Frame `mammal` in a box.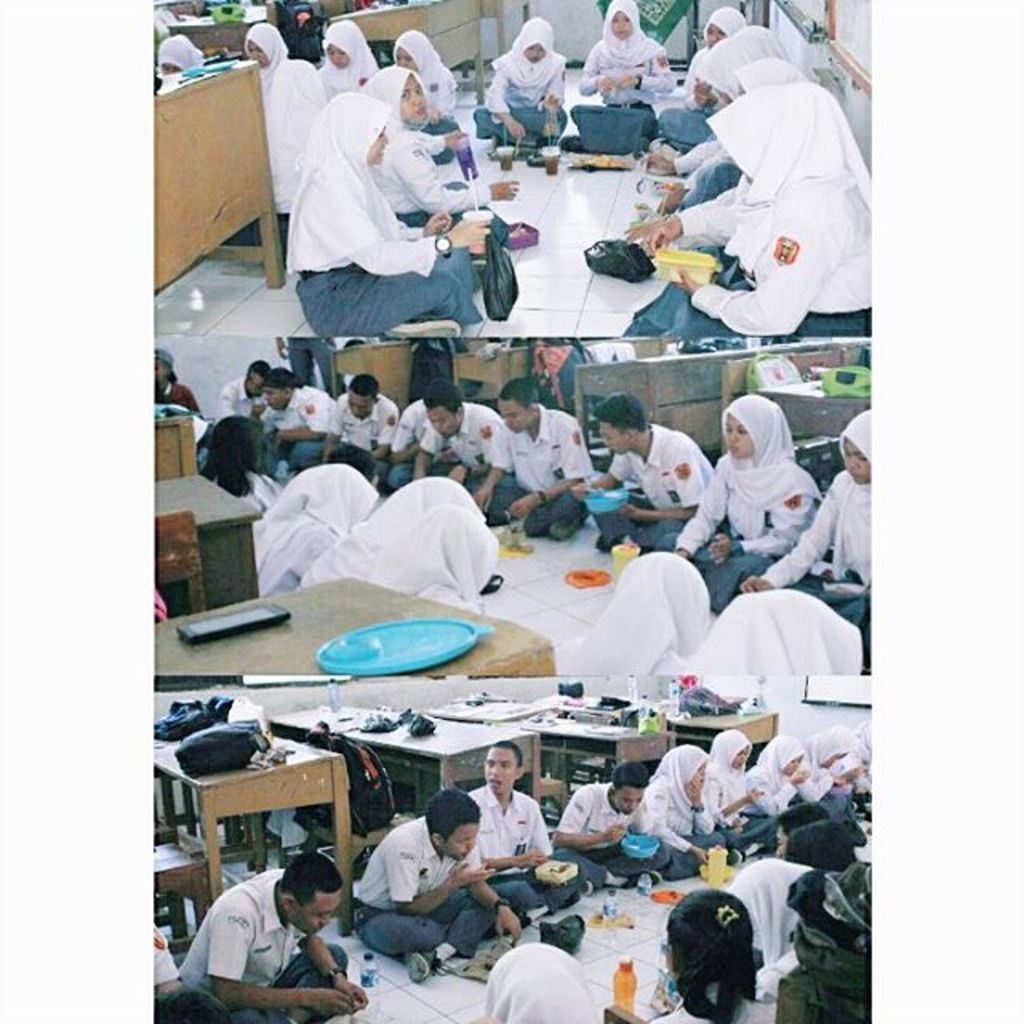
box(664, 390, 824, 606).
